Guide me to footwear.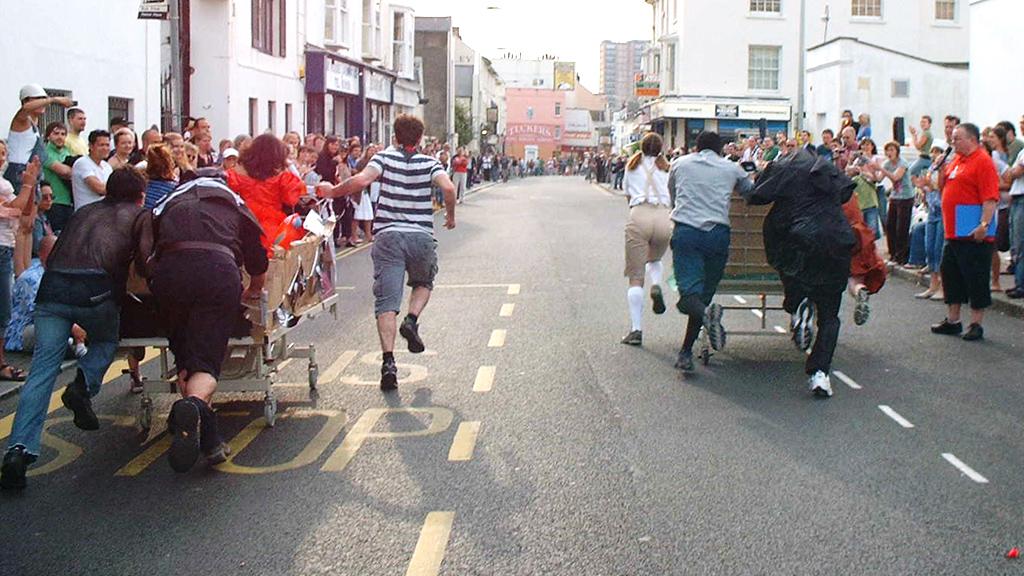
Guidance: <bbox>815, 371, 837, 402</bbox>.
